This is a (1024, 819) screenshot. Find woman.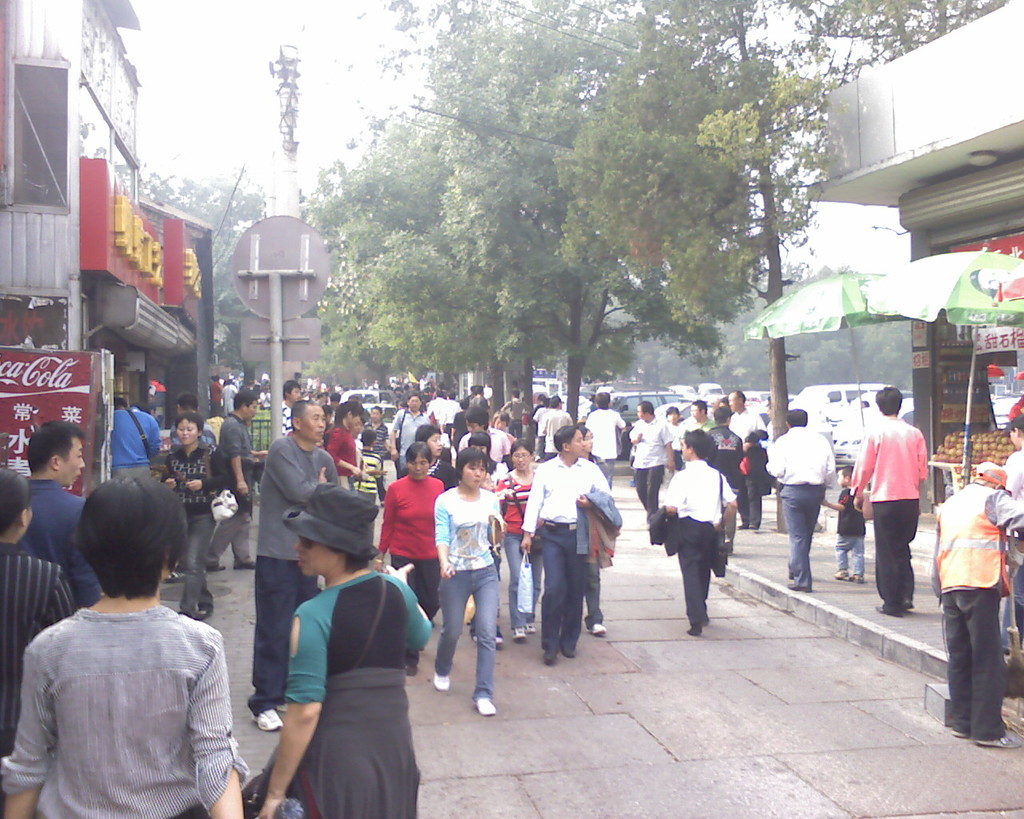
Bounding box: 434/447/508/712.
